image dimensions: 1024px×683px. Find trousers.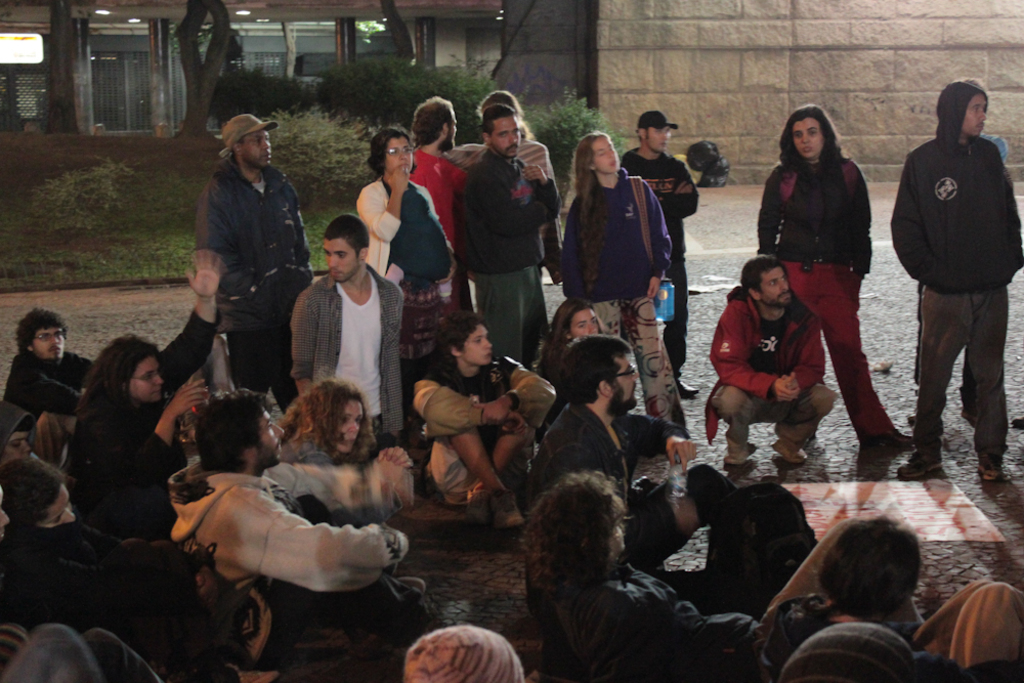
x1=714 y1=378 x2=843 y2=444.
